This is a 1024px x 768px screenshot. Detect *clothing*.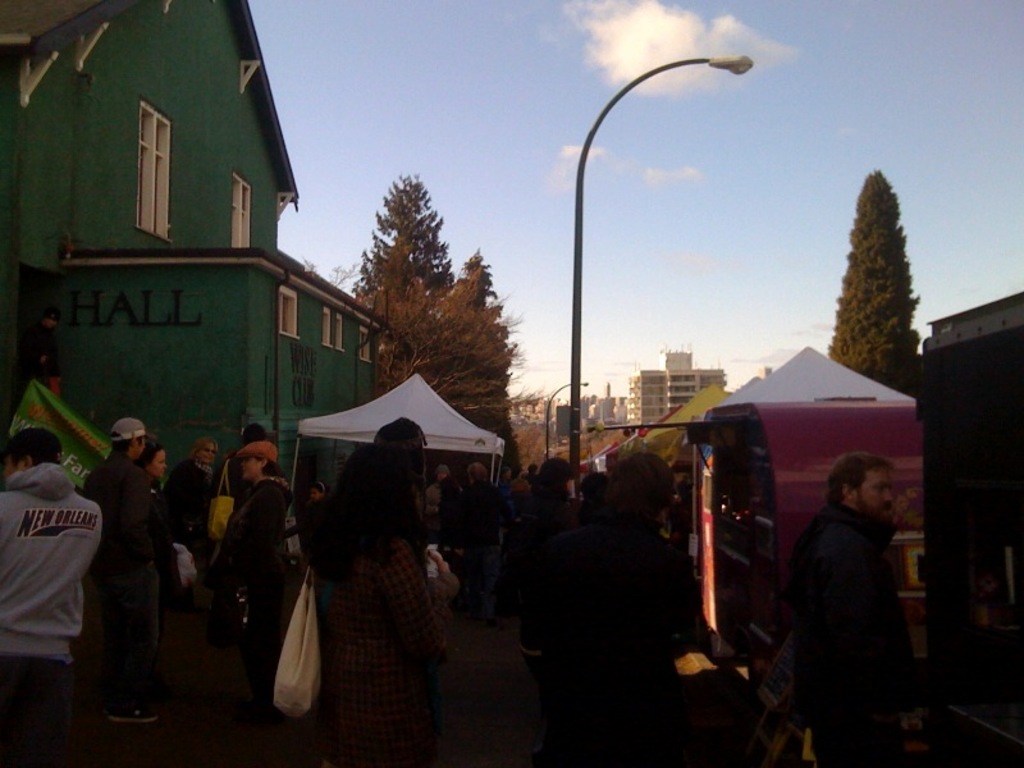
select_region(212, 472, 285, 666).
